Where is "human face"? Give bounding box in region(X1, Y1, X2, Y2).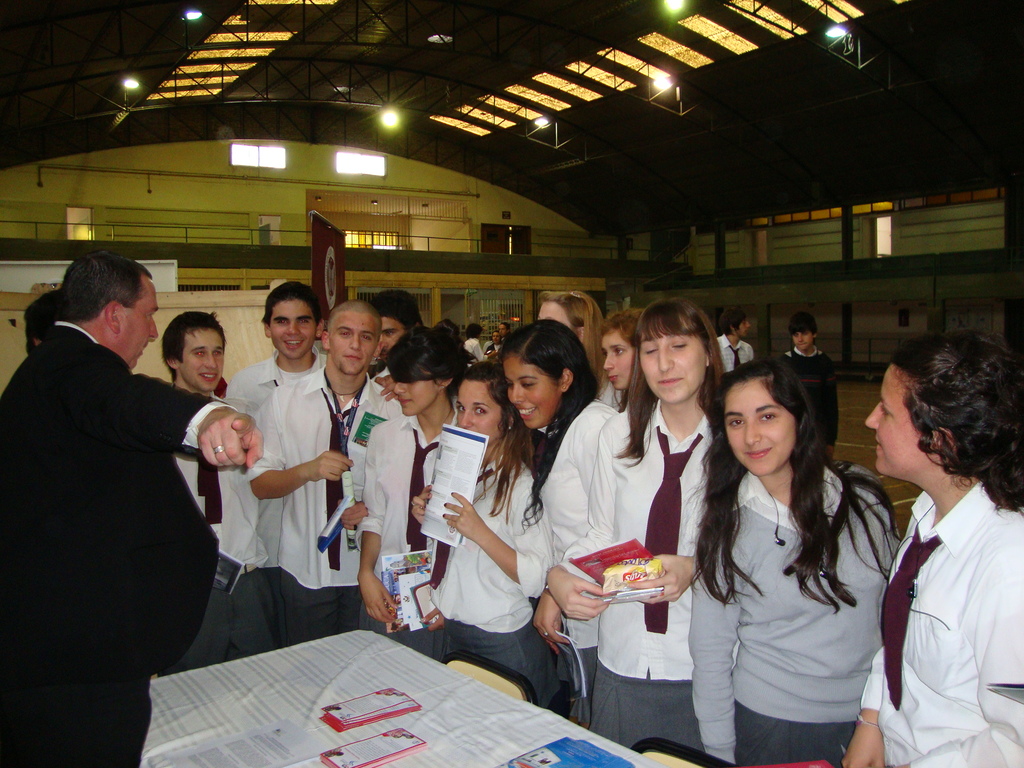
region(113, 273, 157, 369).
